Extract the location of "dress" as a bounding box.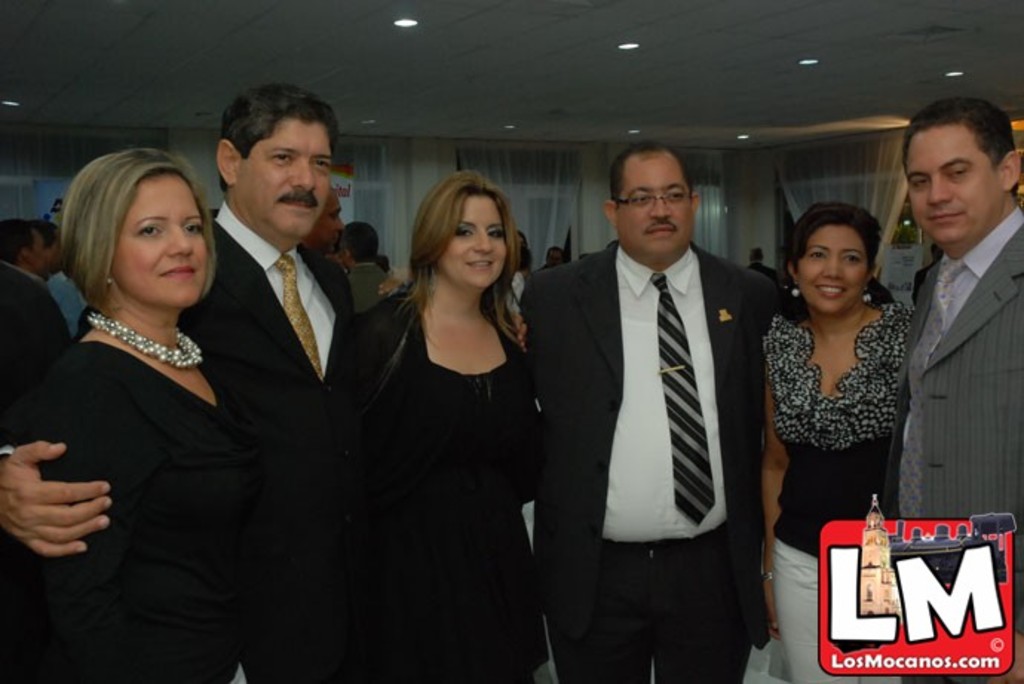
select_region(352, 361, 548, 683).
